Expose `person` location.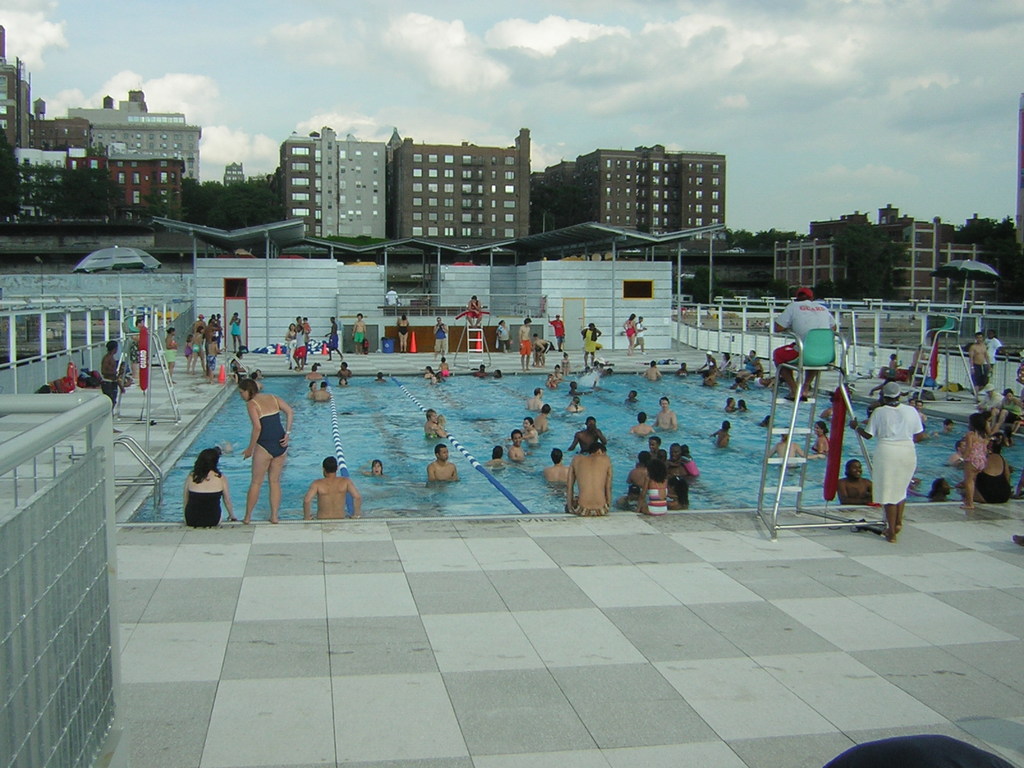
Exposed at [x1=737, y1=397, x2=749, y2=411].
